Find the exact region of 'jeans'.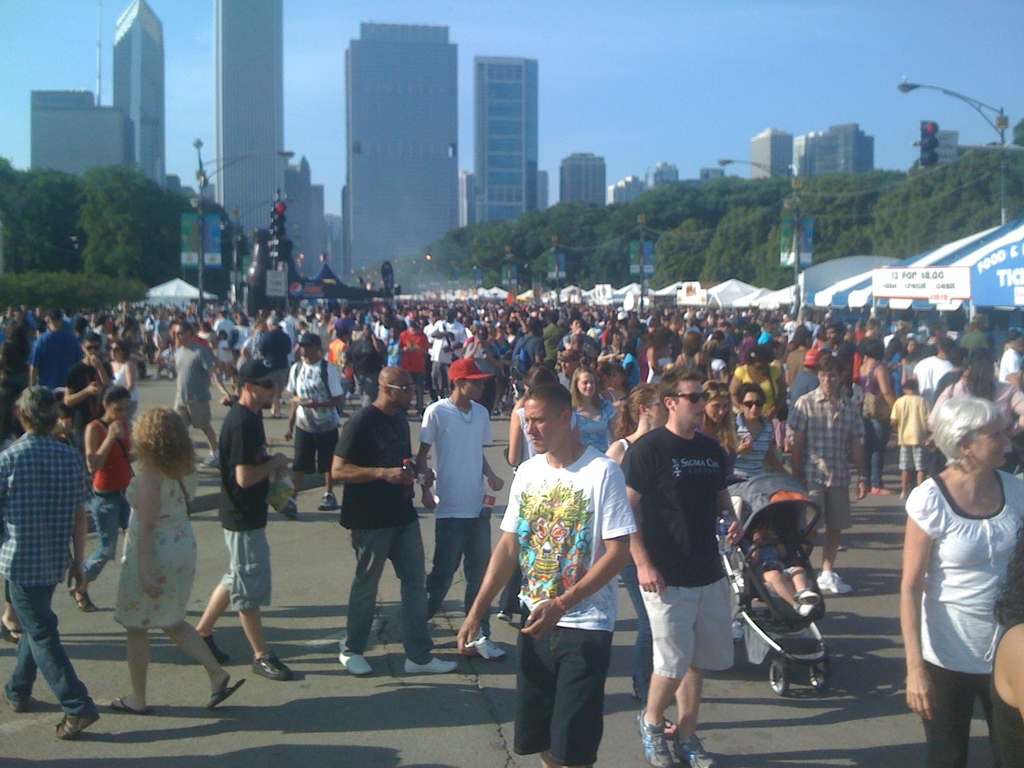
Exact region: (x1=7, y1=588, x2=73, y2=743).
